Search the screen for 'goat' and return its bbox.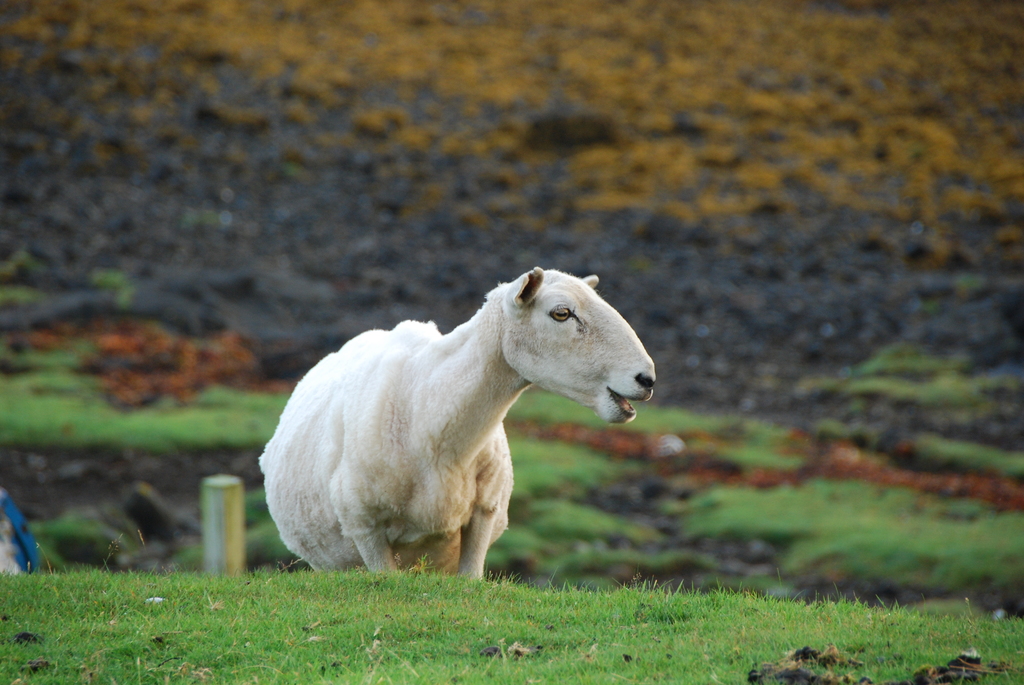
Found: (left=274, top=290, right=658, bottom=567).
